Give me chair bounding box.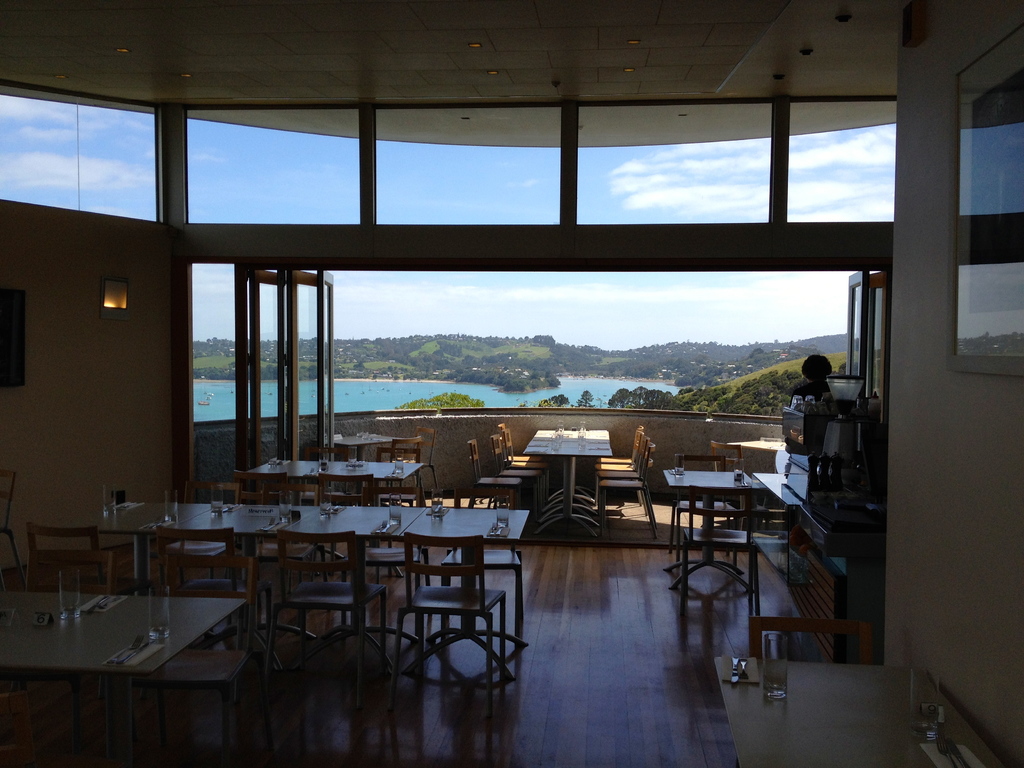
29, 522, 137, 593.
